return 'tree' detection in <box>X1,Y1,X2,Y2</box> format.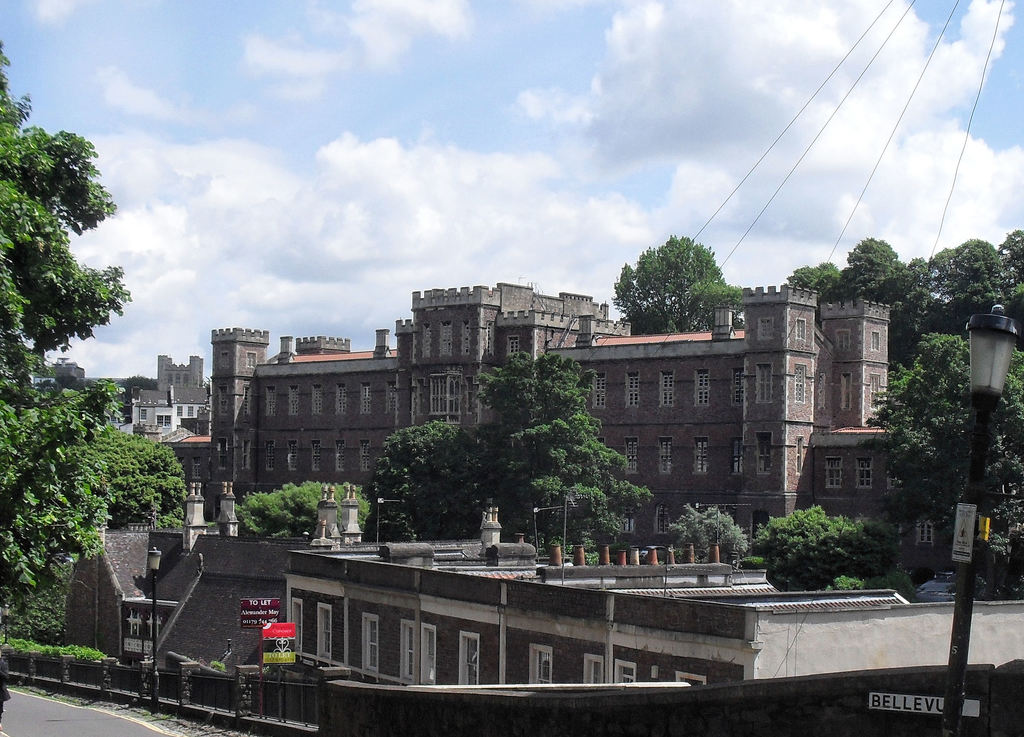
<box>226,483,356,537</box>.
